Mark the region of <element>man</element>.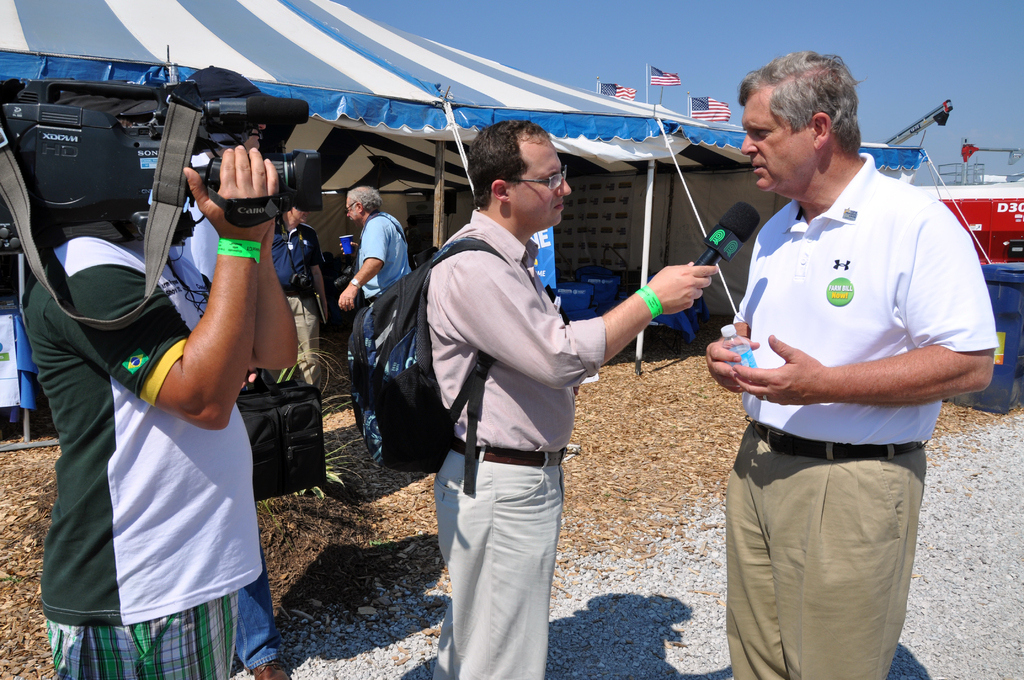
Region: <region>232, 547, 303, 679</region>.
